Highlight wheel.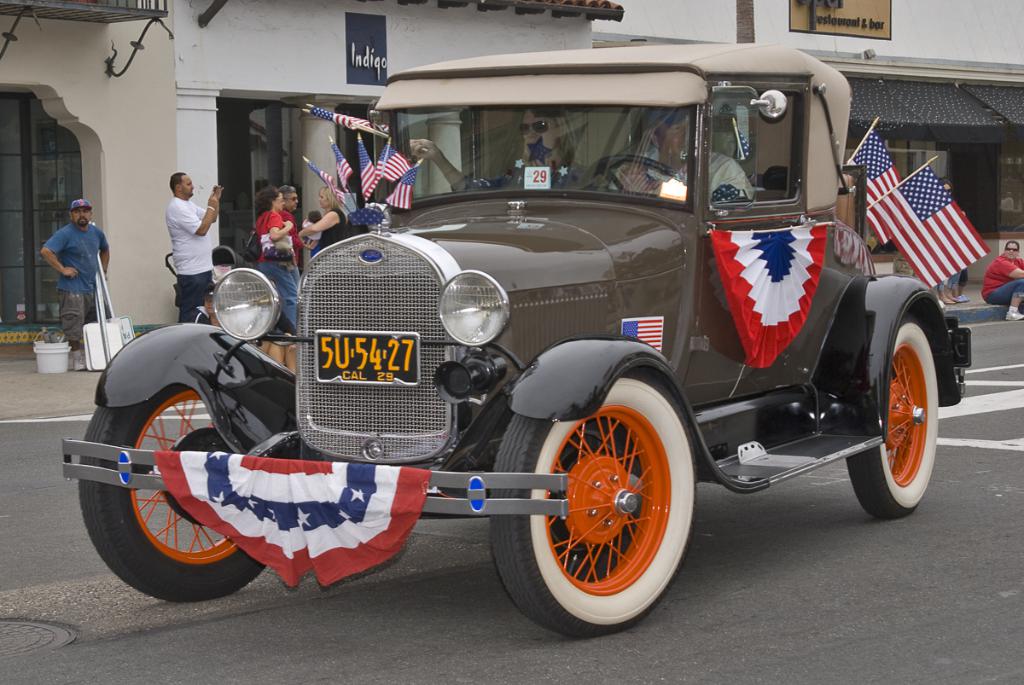
Highlighted region: bbox=(848, 313, 940, 520).
